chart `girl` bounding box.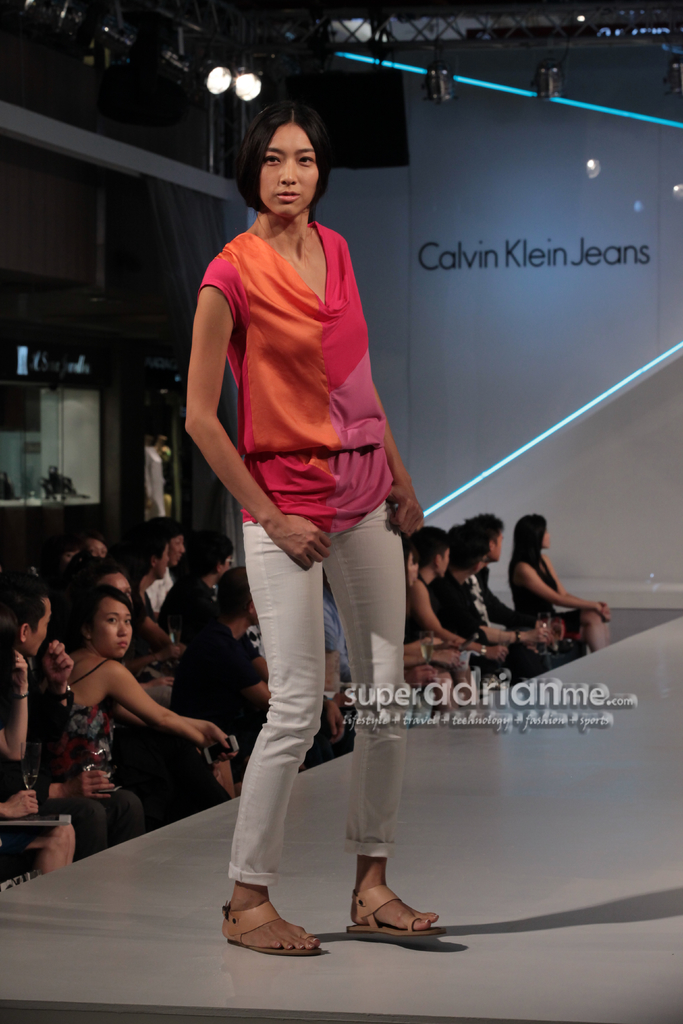
Charted: select_region(504, 515, 614, 648).
